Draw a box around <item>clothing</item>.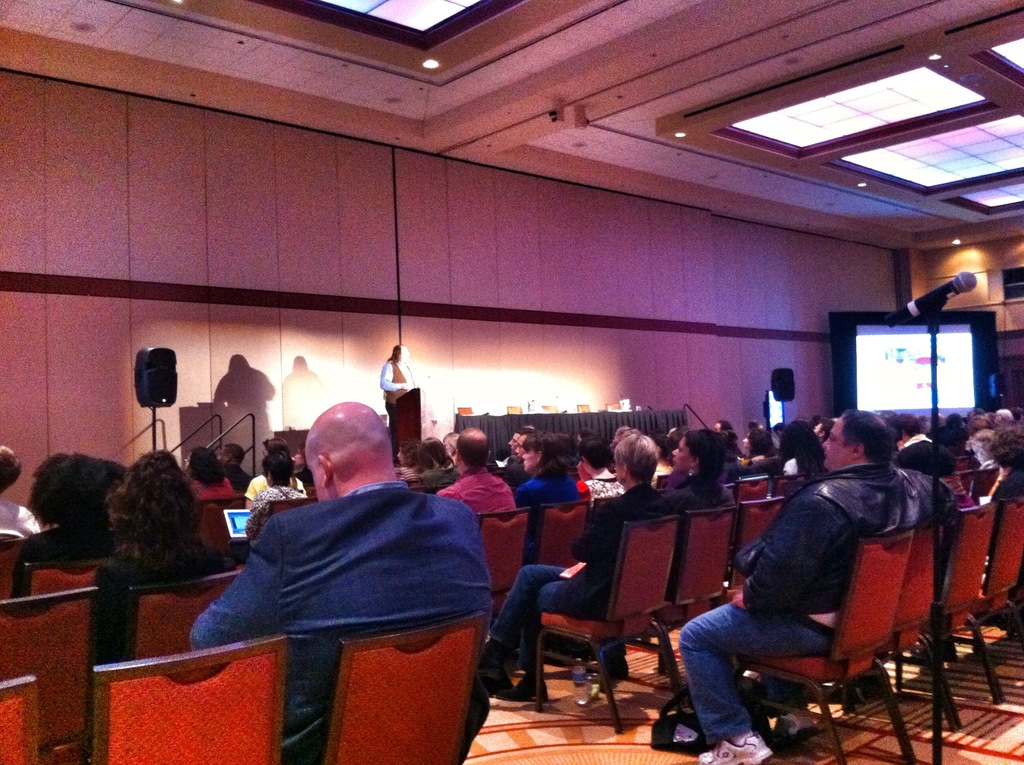
[191, 451, 482, 727].
